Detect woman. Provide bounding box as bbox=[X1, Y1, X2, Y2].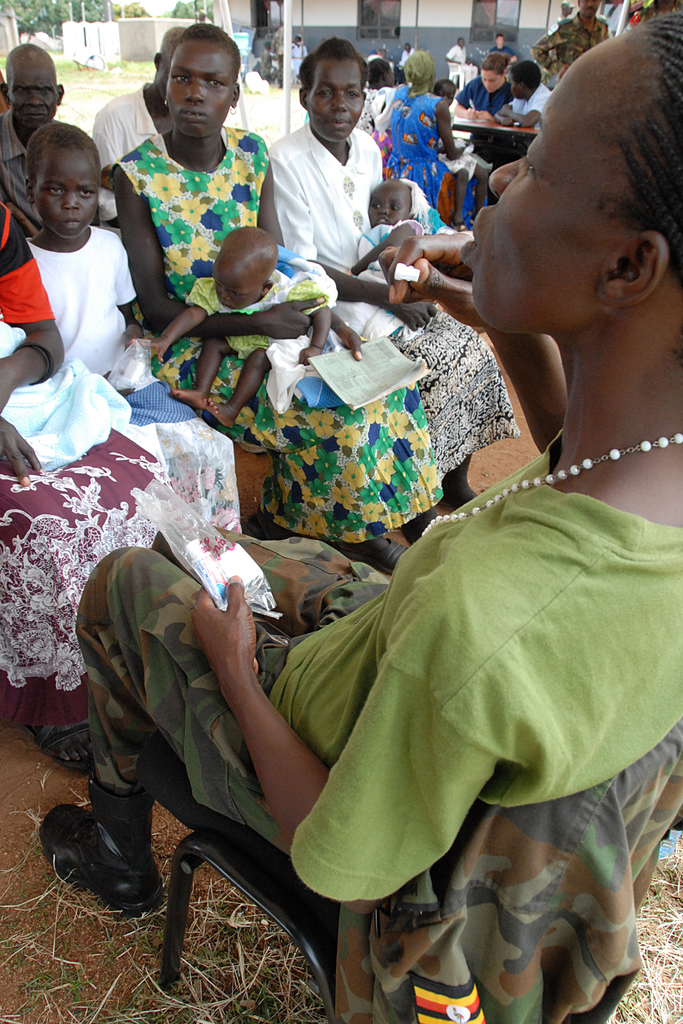
bbox=[386, 49, 458, 218].
